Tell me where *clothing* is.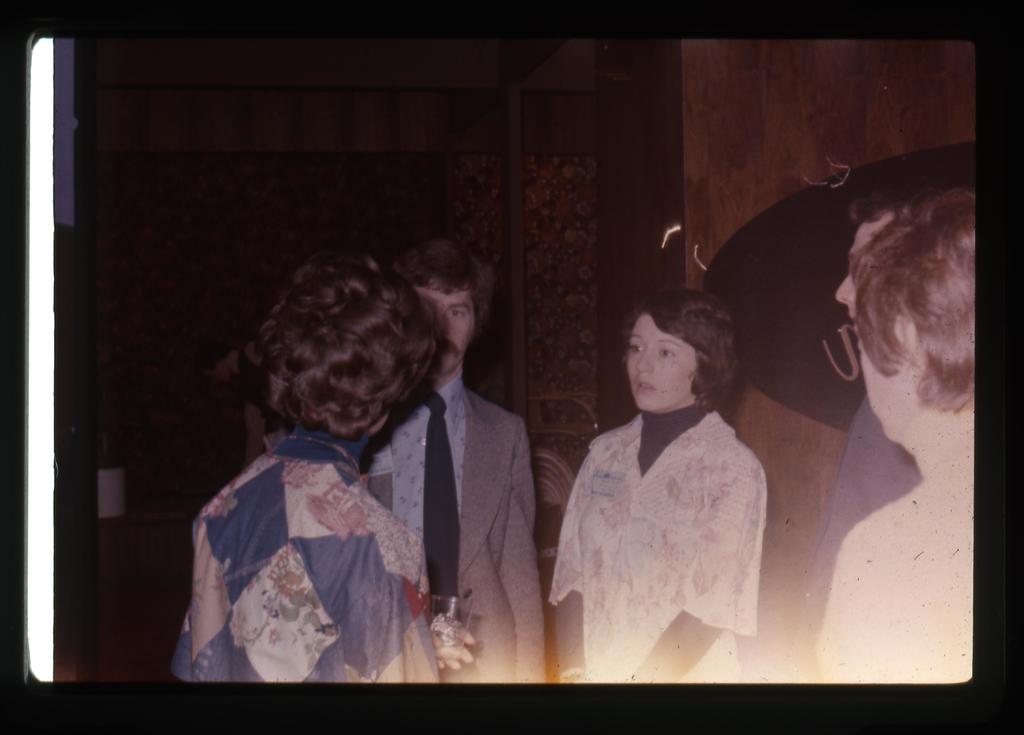
*clothing* is at box=[543, 374, 789, 674].
